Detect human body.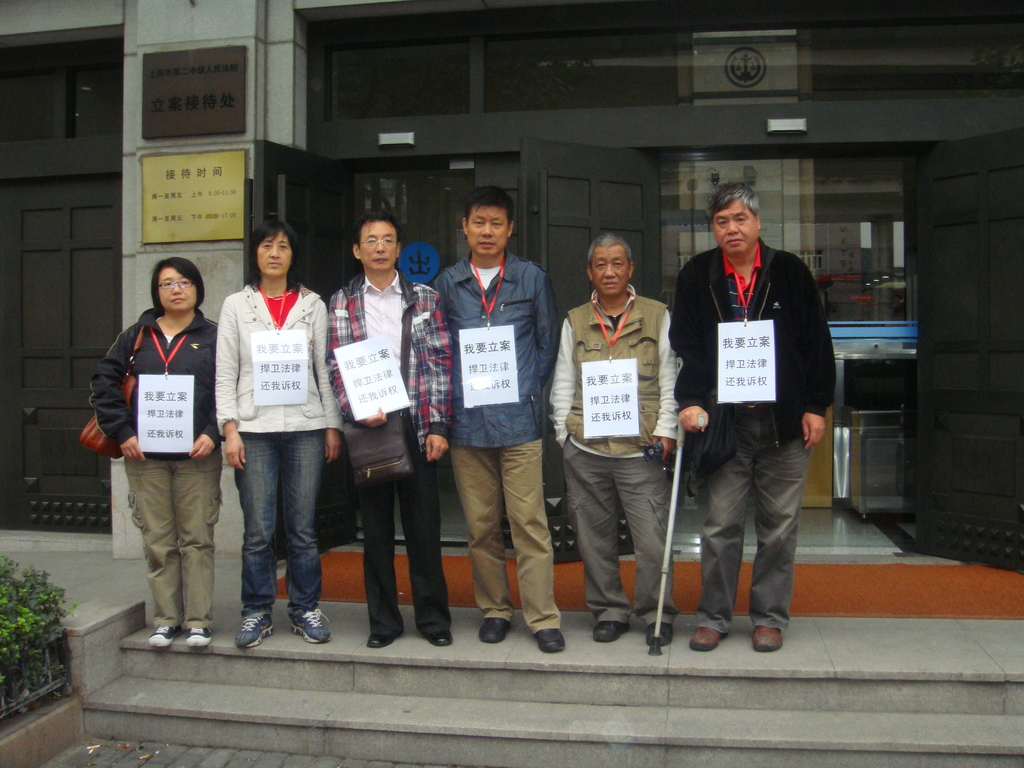
Detected at {"x1": 209, "y1": 279, "x2": 341, "y2": 653}.
